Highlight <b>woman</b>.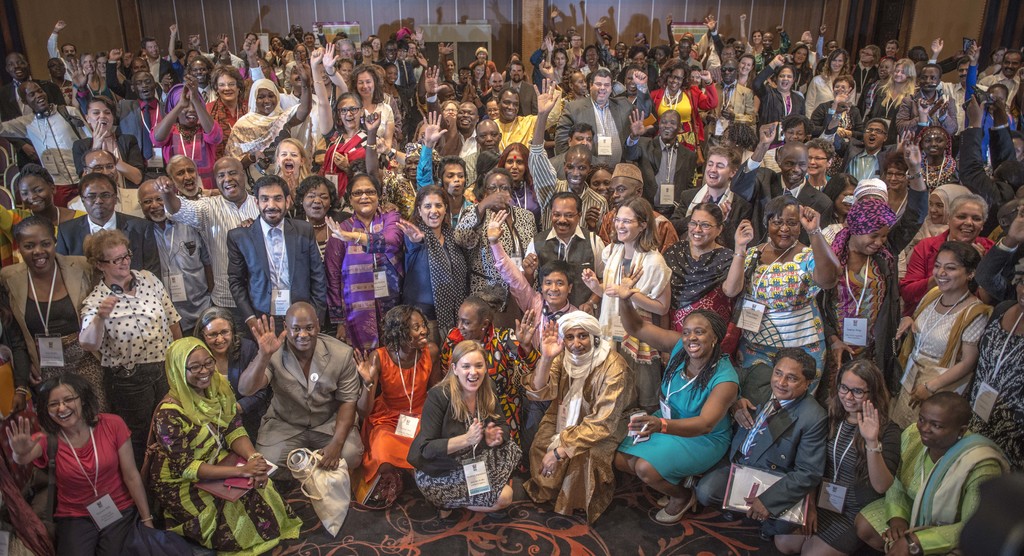
Highlighted region: crop(365, 108, 442, 215).
